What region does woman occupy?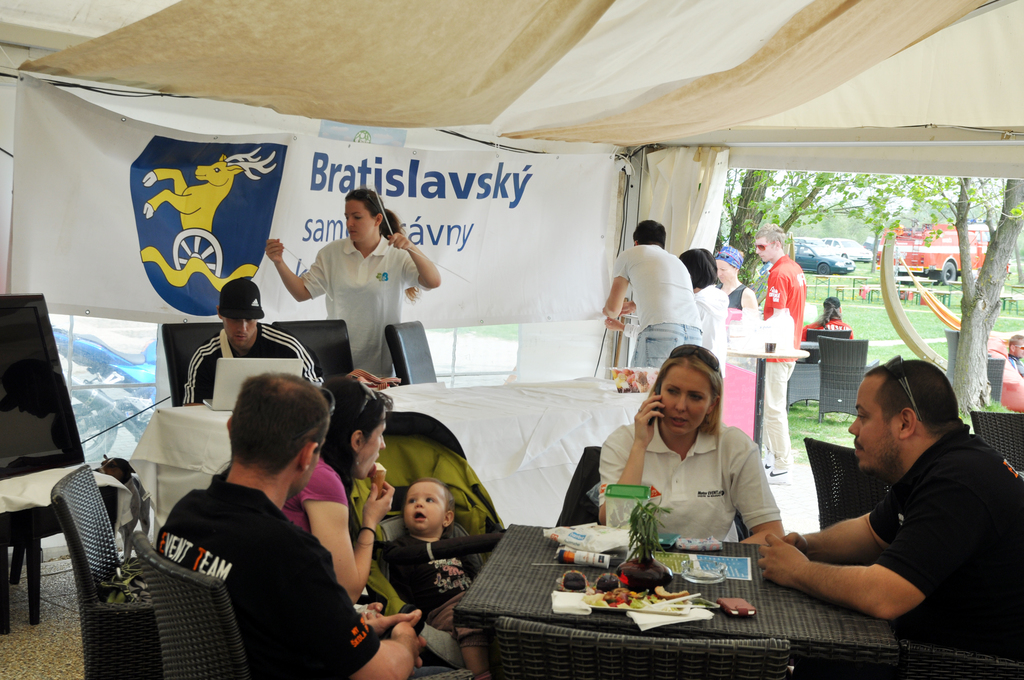
BBox(268, 184, 440, 380).
